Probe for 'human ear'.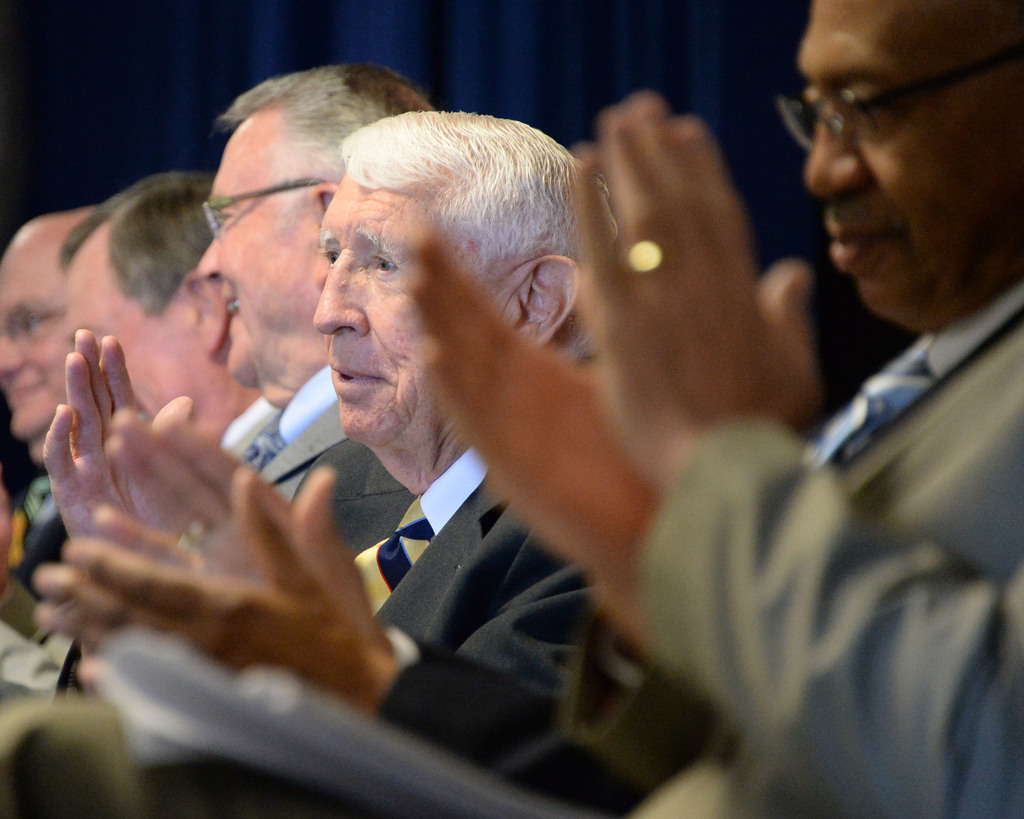
Probe result: detection(310, 181, 339, 213).
